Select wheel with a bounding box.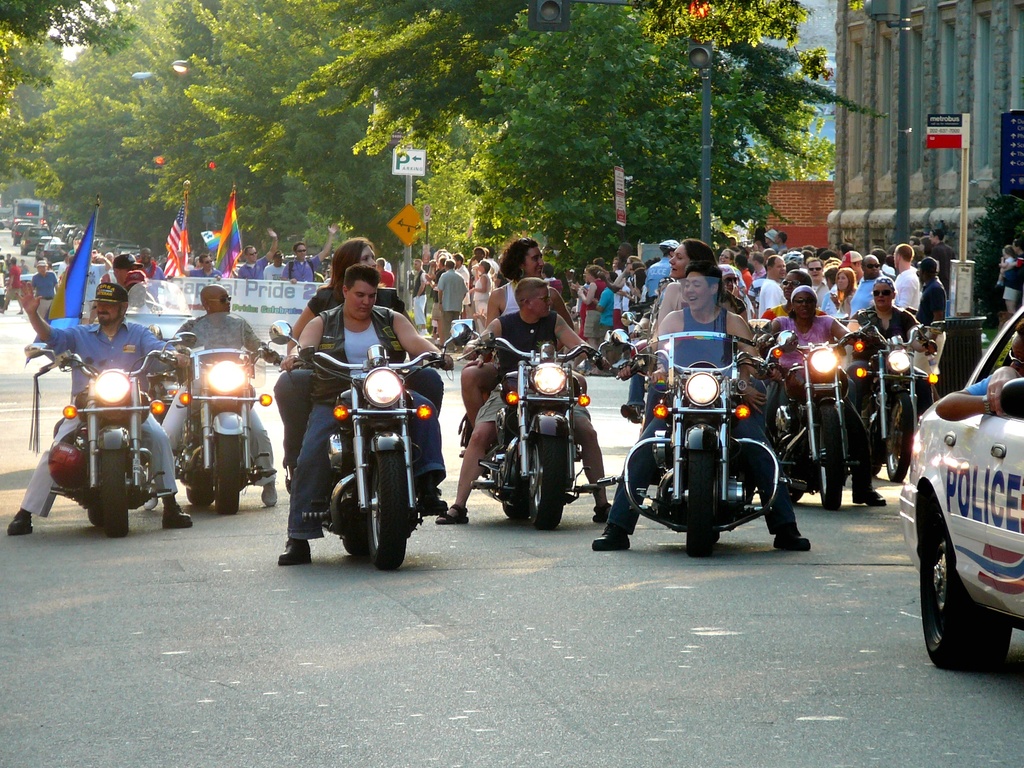
l=500, t=479, r=532, b=522.
